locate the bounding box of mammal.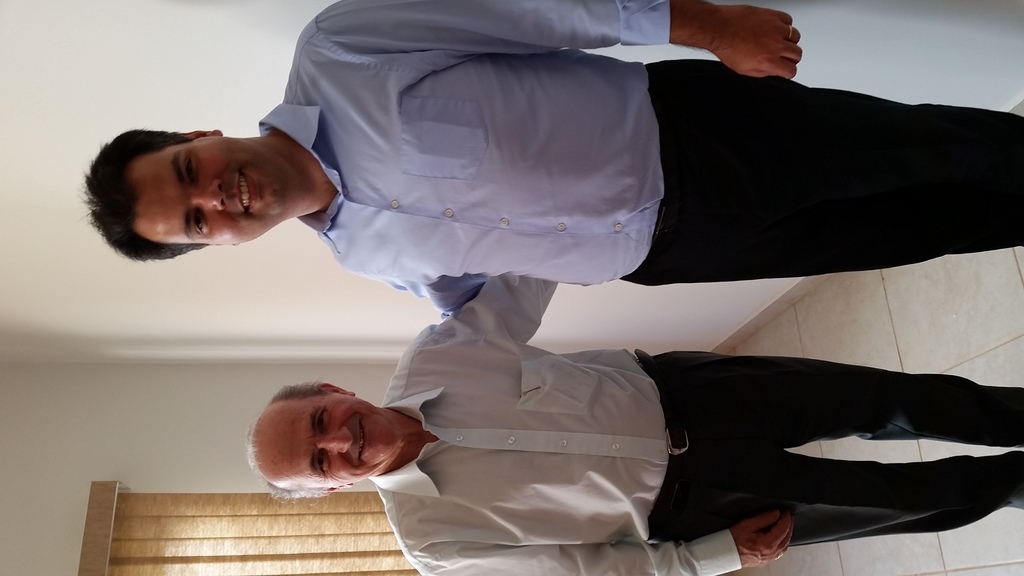
Bounding box: [x1=244, y1=271, x2=1023, y2=575].
